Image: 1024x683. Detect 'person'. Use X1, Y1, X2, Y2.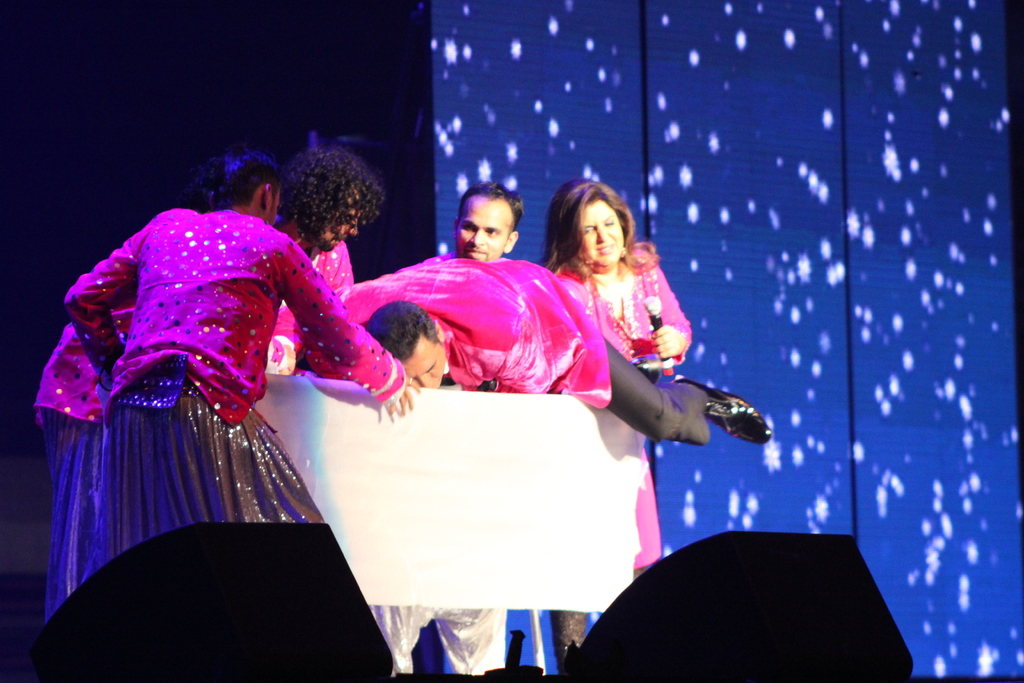
340, 254, 776, 443.
